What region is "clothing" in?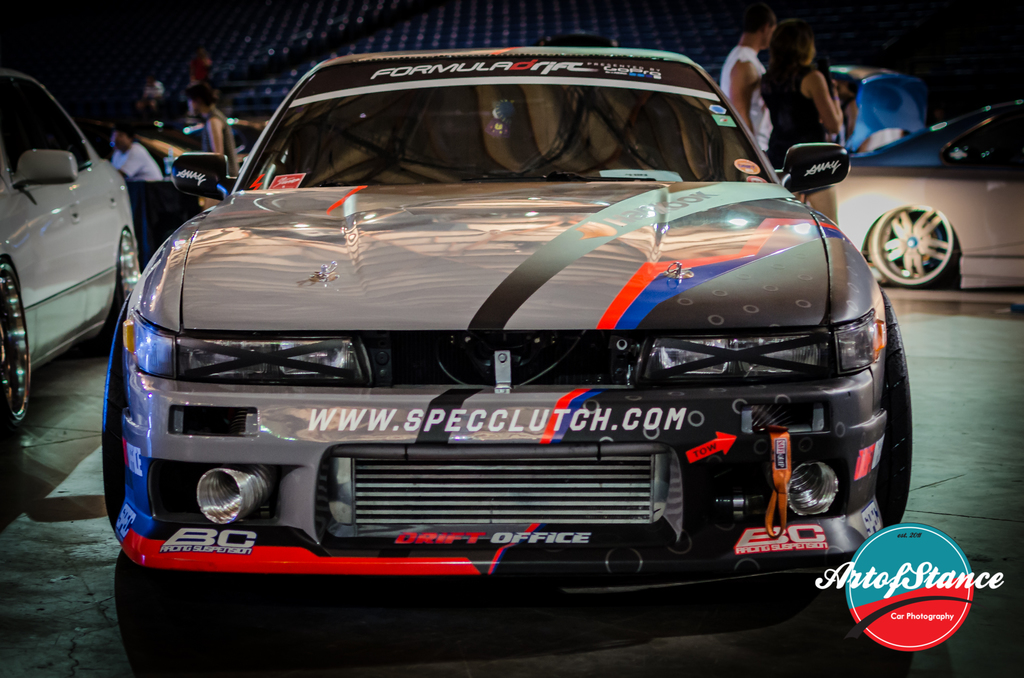
bbox=(767, 65, 825, 197).
